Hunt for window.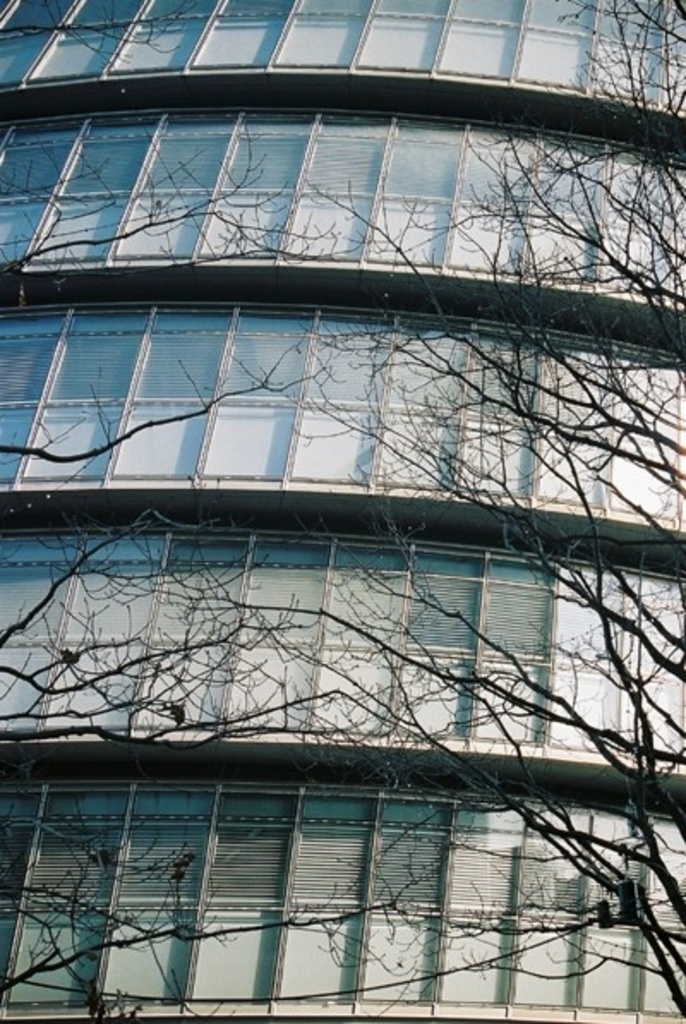
Hunted down at <bbox>667, 0, 684, 50</bbox>.
